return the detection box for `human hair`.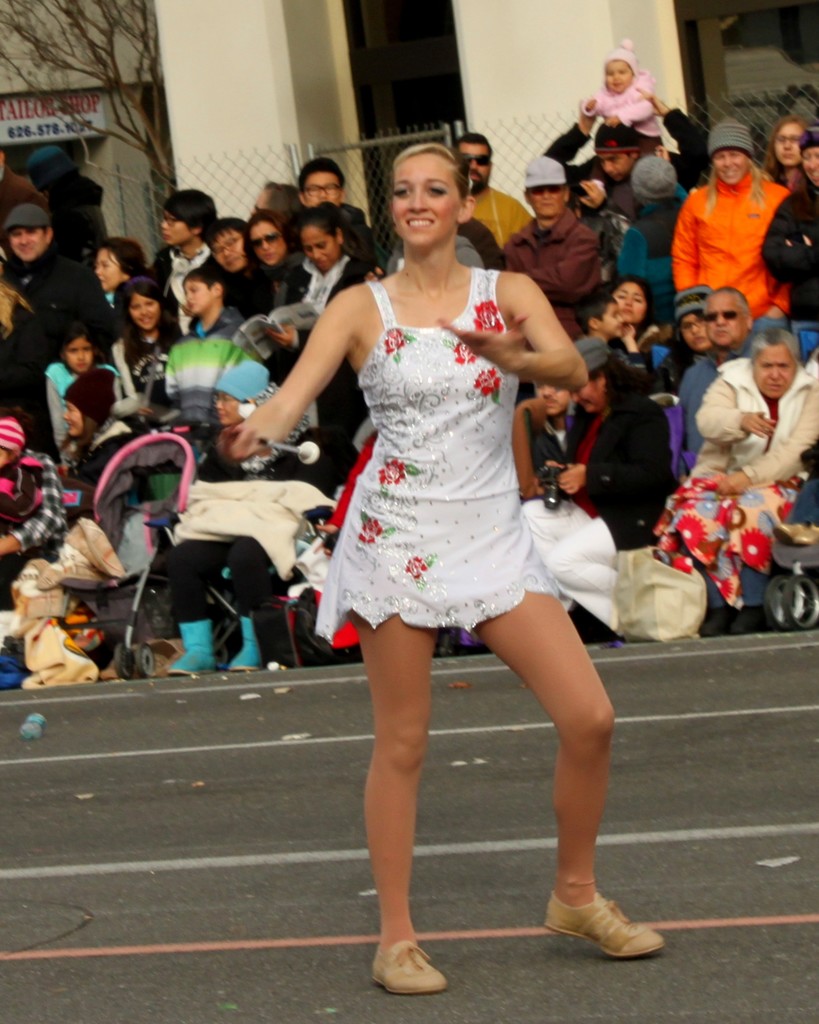
{"x1": 701, "y1": 151, "x2": 775, "y2": 225}.
